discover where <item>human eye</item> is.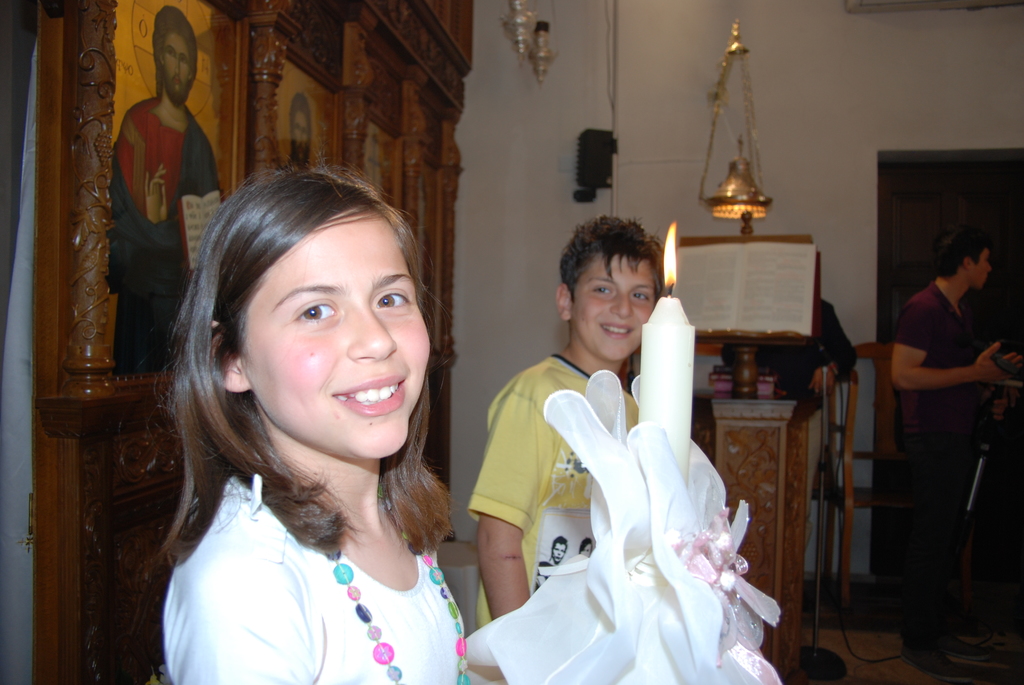
Discovered at rect(630, 290, 656, 306).
